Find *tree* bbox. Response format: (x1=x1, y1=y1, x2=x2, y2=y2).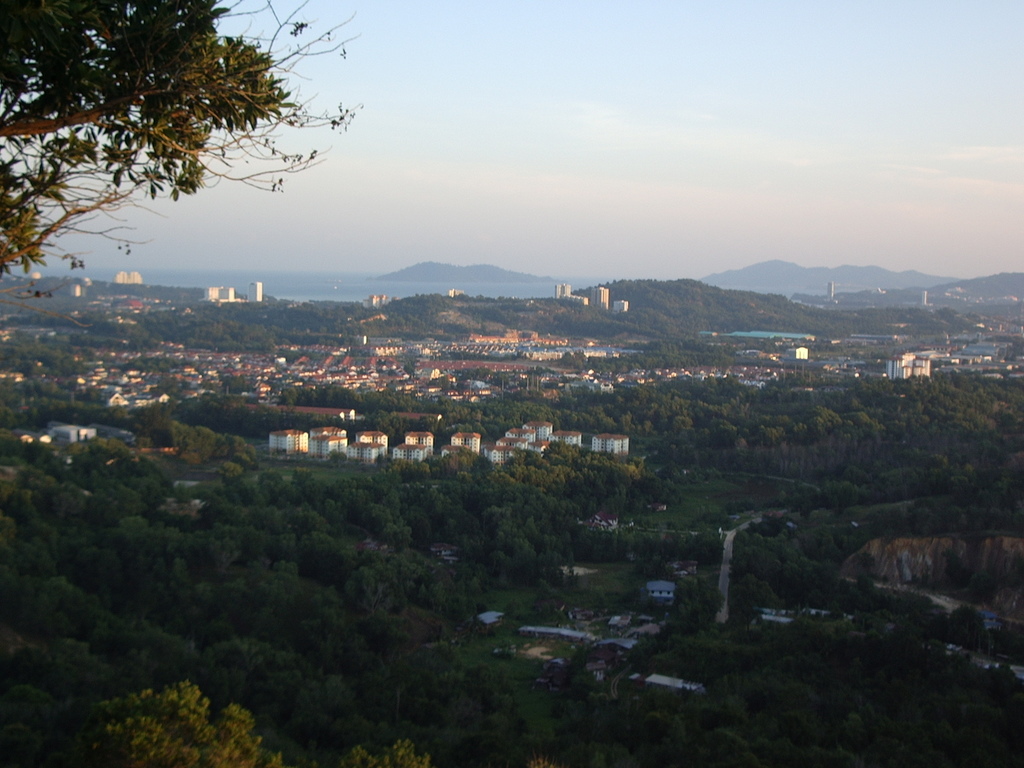
(x1=74, y1=677, x2=435, y2=767).
